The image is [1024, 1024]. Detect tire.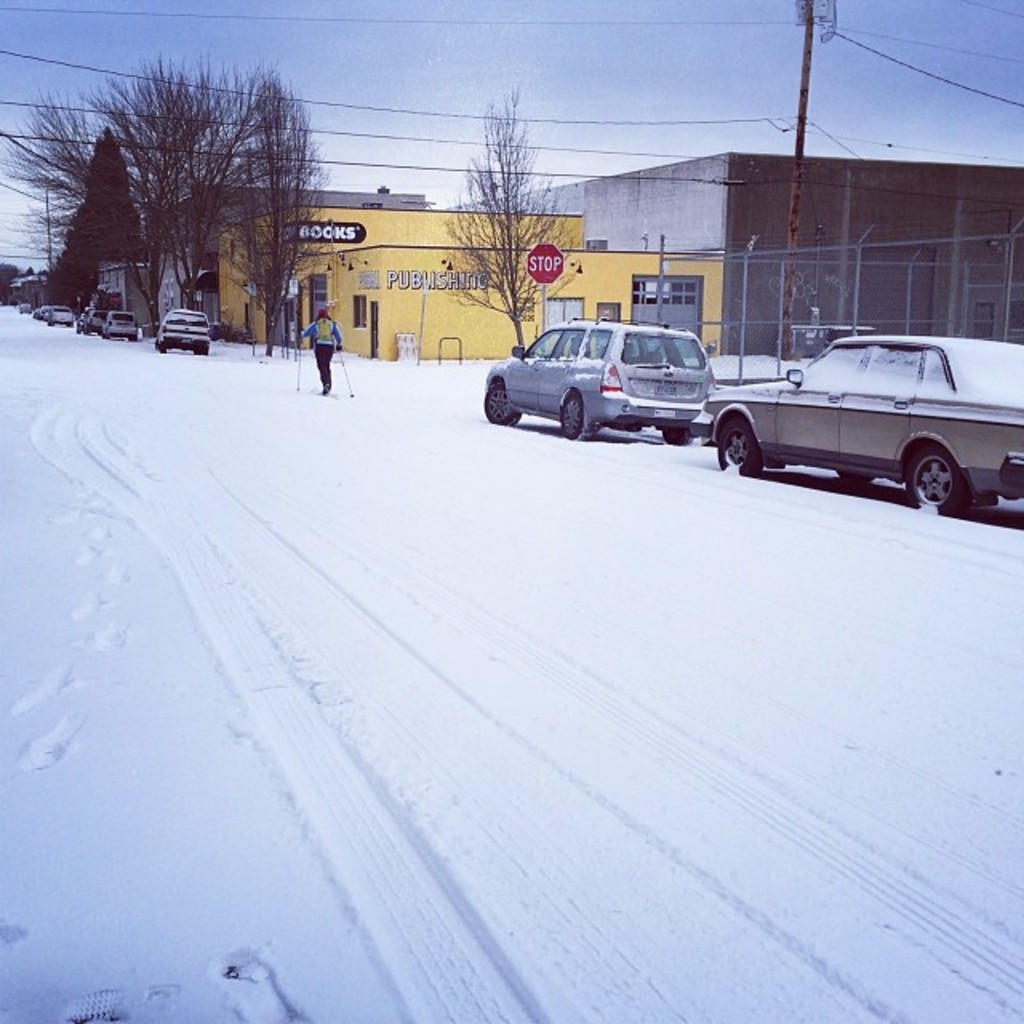
Detection: left=106, top=333, right=114, bottom=339.
